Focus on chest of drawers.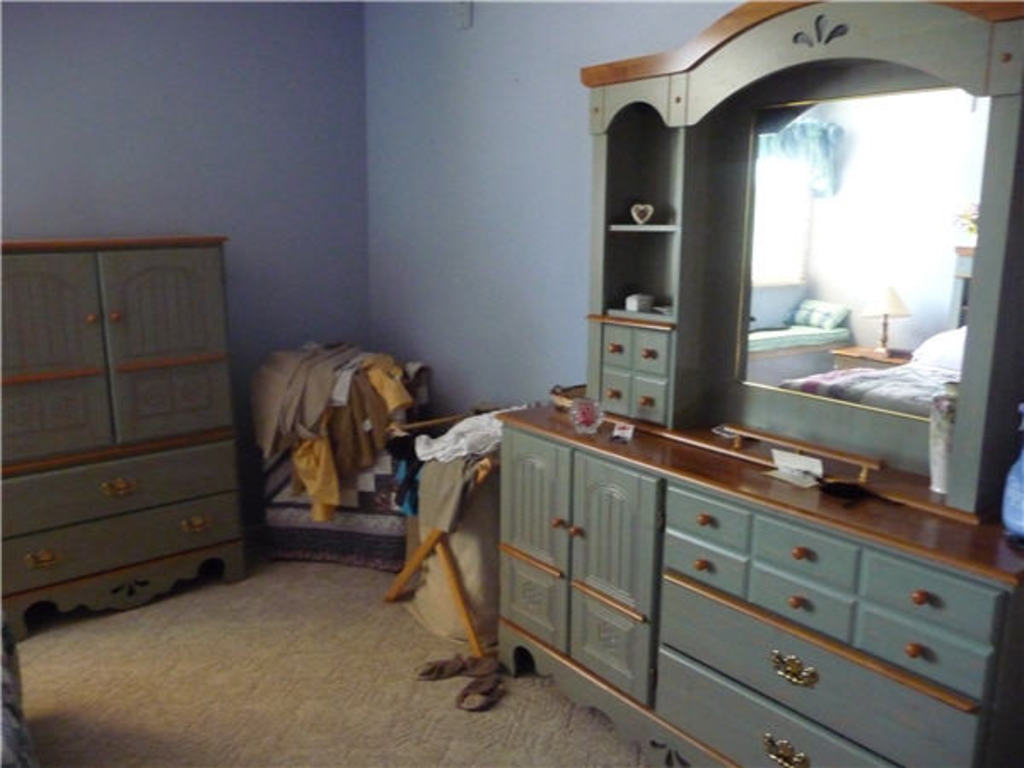
Focused at BBox(505, 0, 1022, 766).
